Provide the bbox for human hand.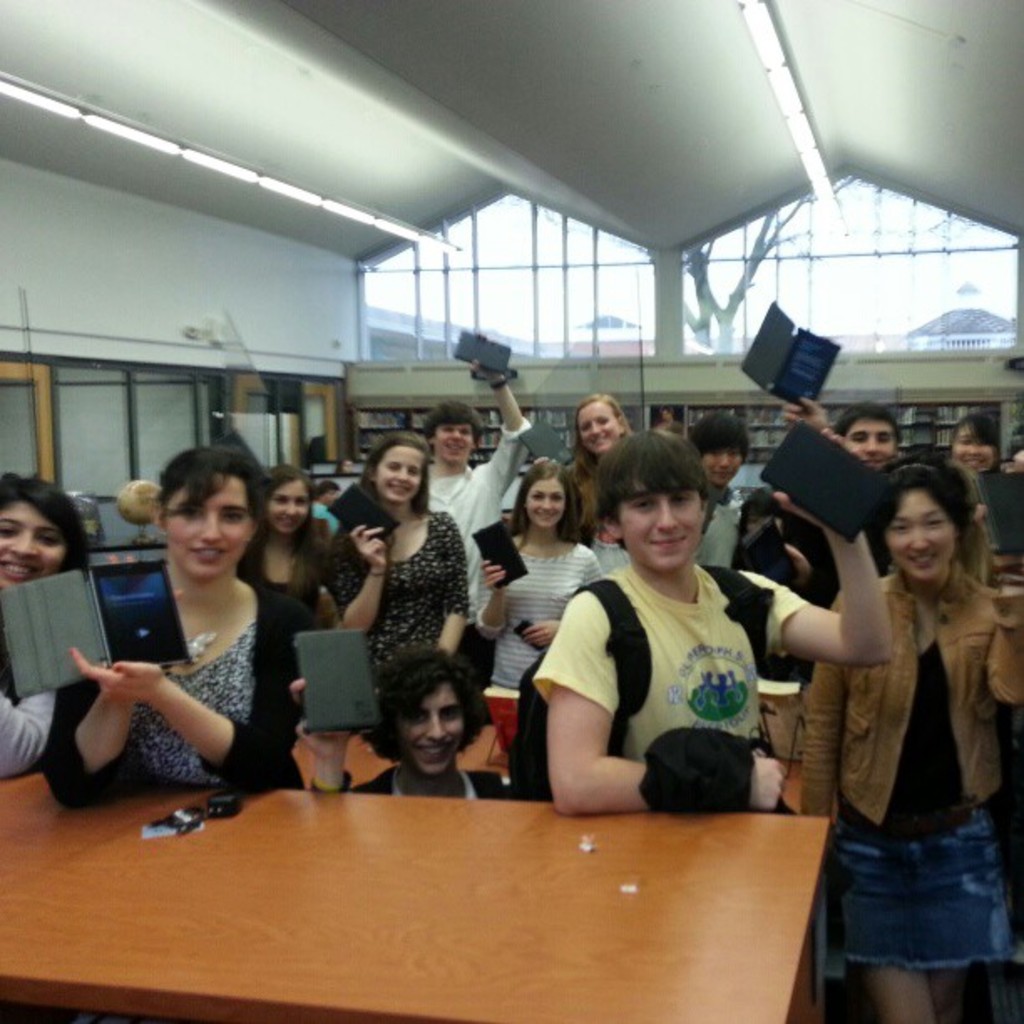
locate(472, 330, 507, 383).
